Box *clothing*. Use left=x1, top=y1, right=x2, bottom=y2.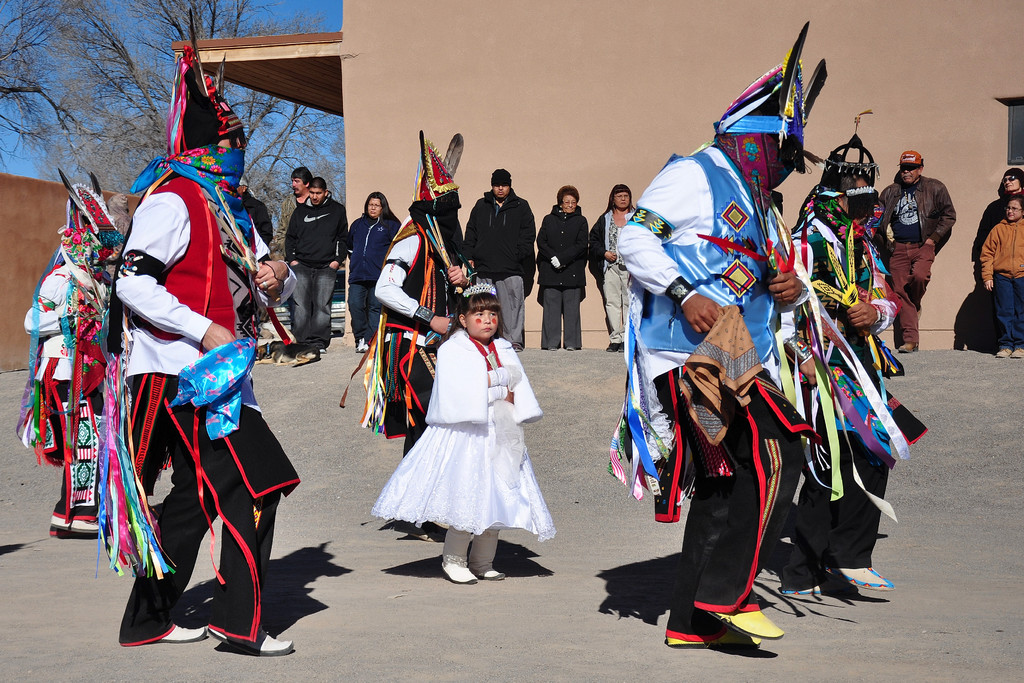
left=244, top=189, right=275, bottom=245.
